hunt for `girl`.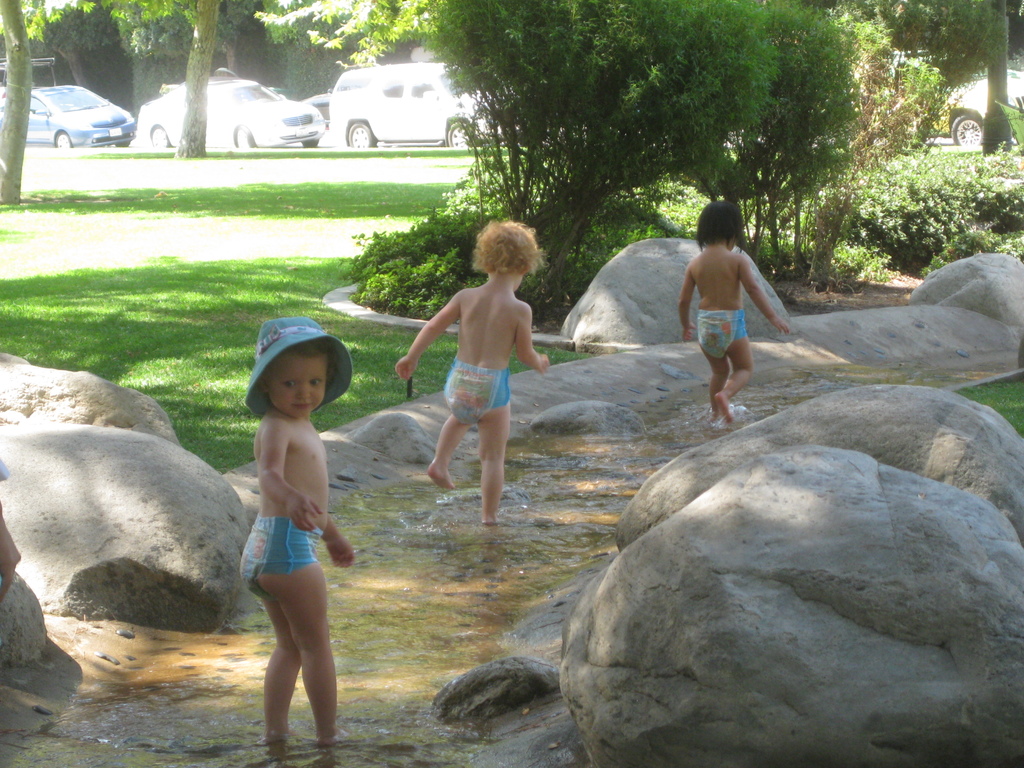
Hunted down at 238 321 356 733.
